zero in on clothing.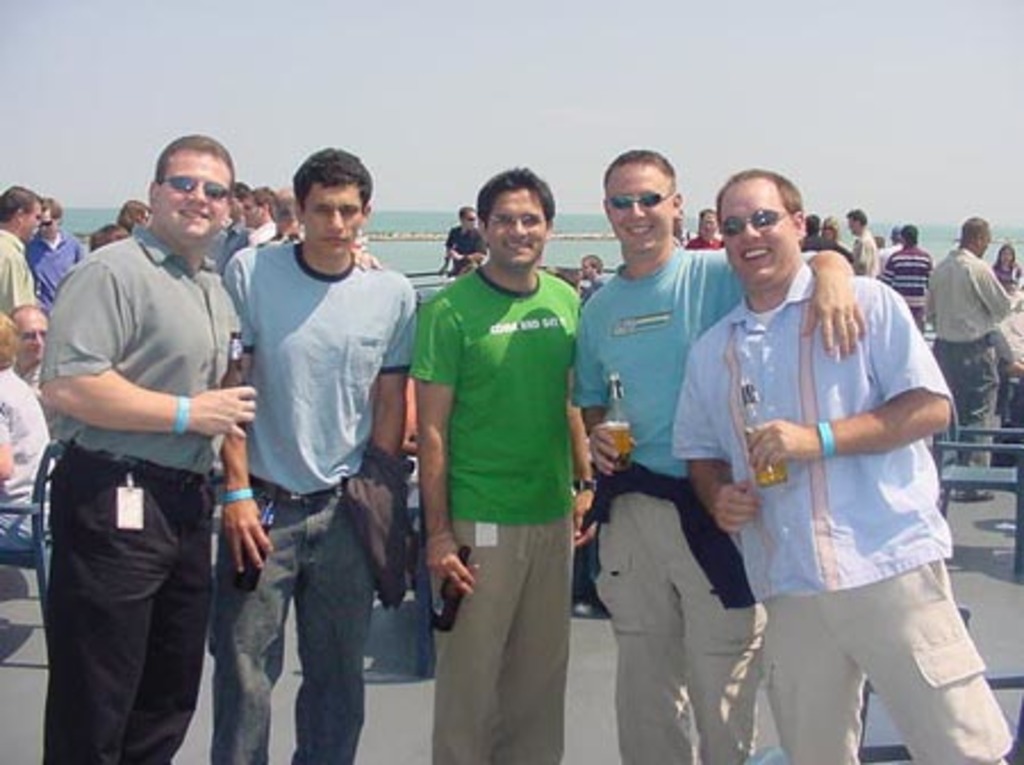
Zeroed in: pyautogui.locateOnScreen(432, 517, 576, 763).
